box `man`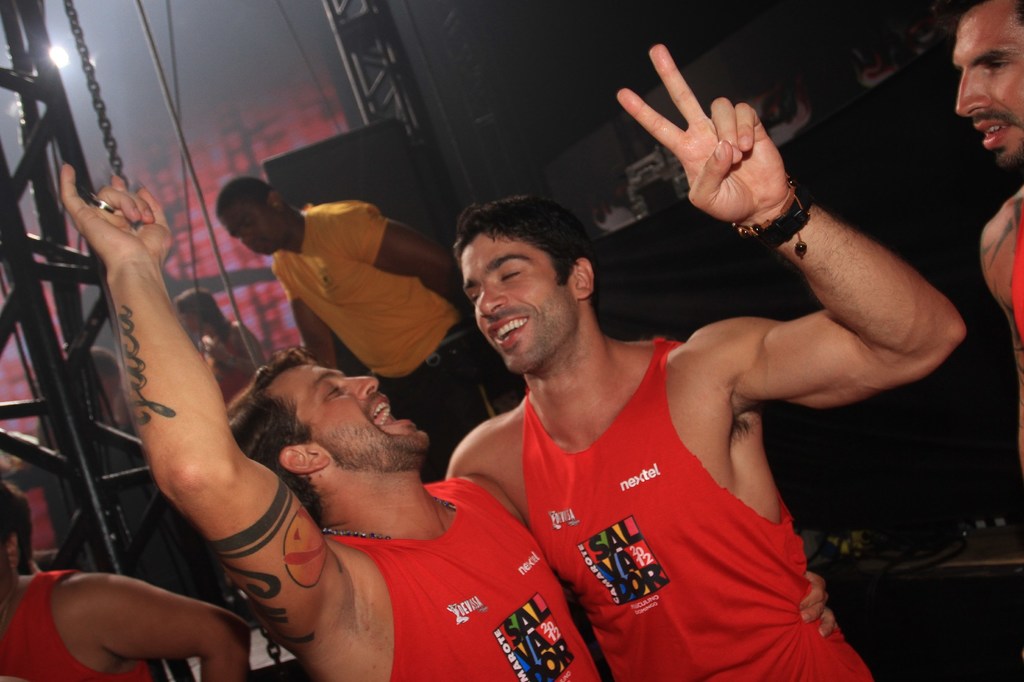
0,477,253,681
